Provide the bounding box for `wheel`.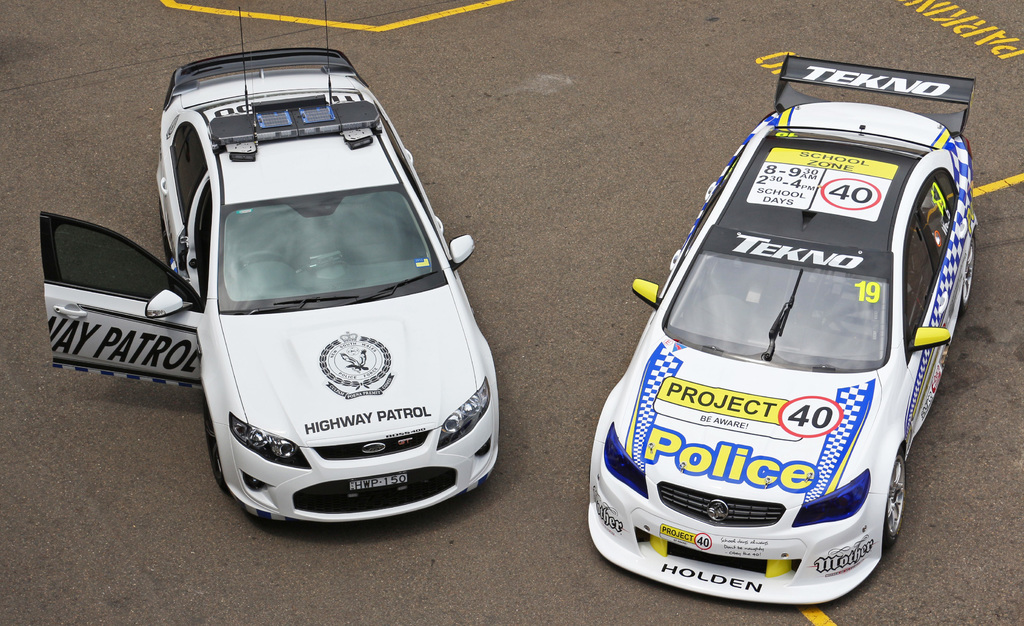
[left=962, top=235, right=975, bottom=313].
